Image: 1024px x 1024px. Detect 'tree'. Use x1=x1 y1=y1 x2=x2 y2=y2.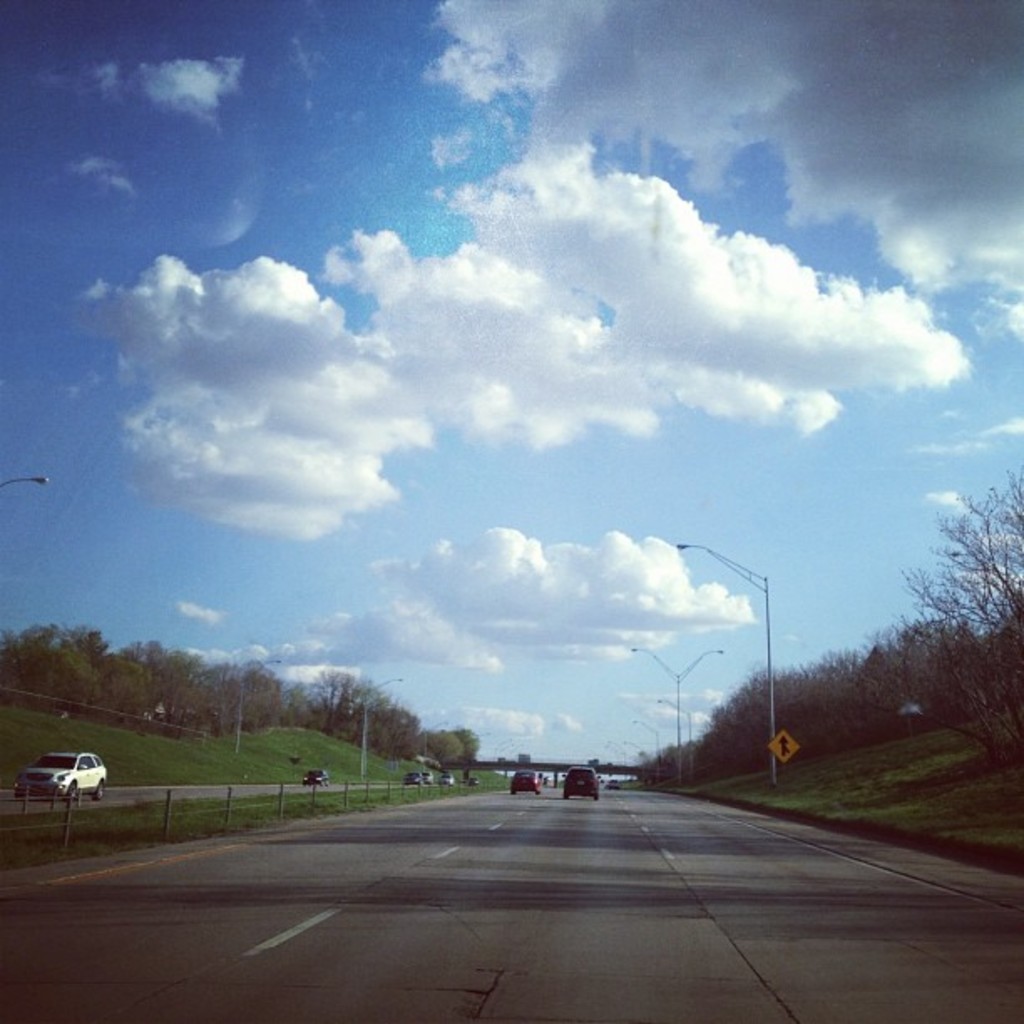
x1=156 y1=639 x2=218 y2=736.
